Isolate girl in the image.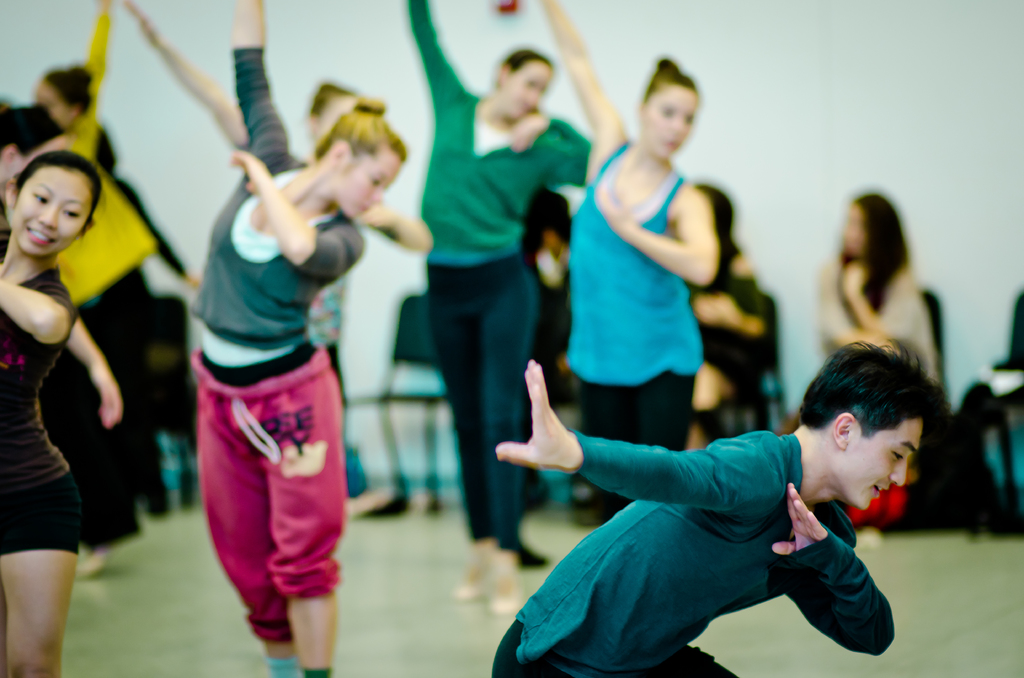
Isolated region: region(815, 189, 938, 549).
